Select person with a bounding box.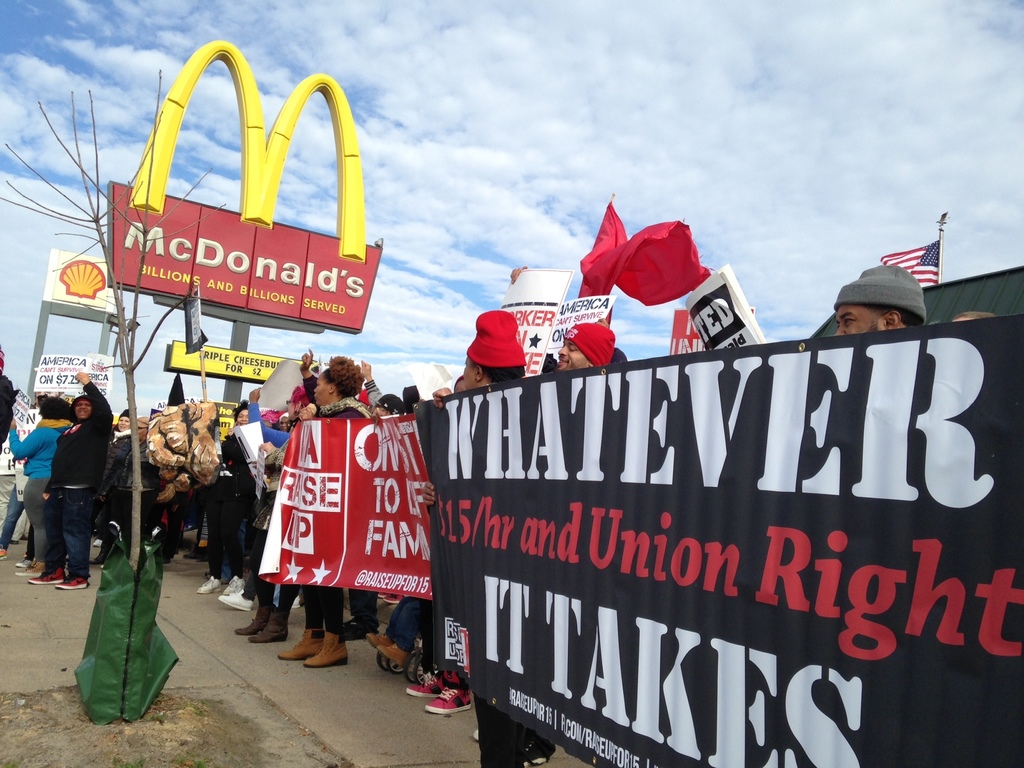
<box>529,326,620,767</box>.
